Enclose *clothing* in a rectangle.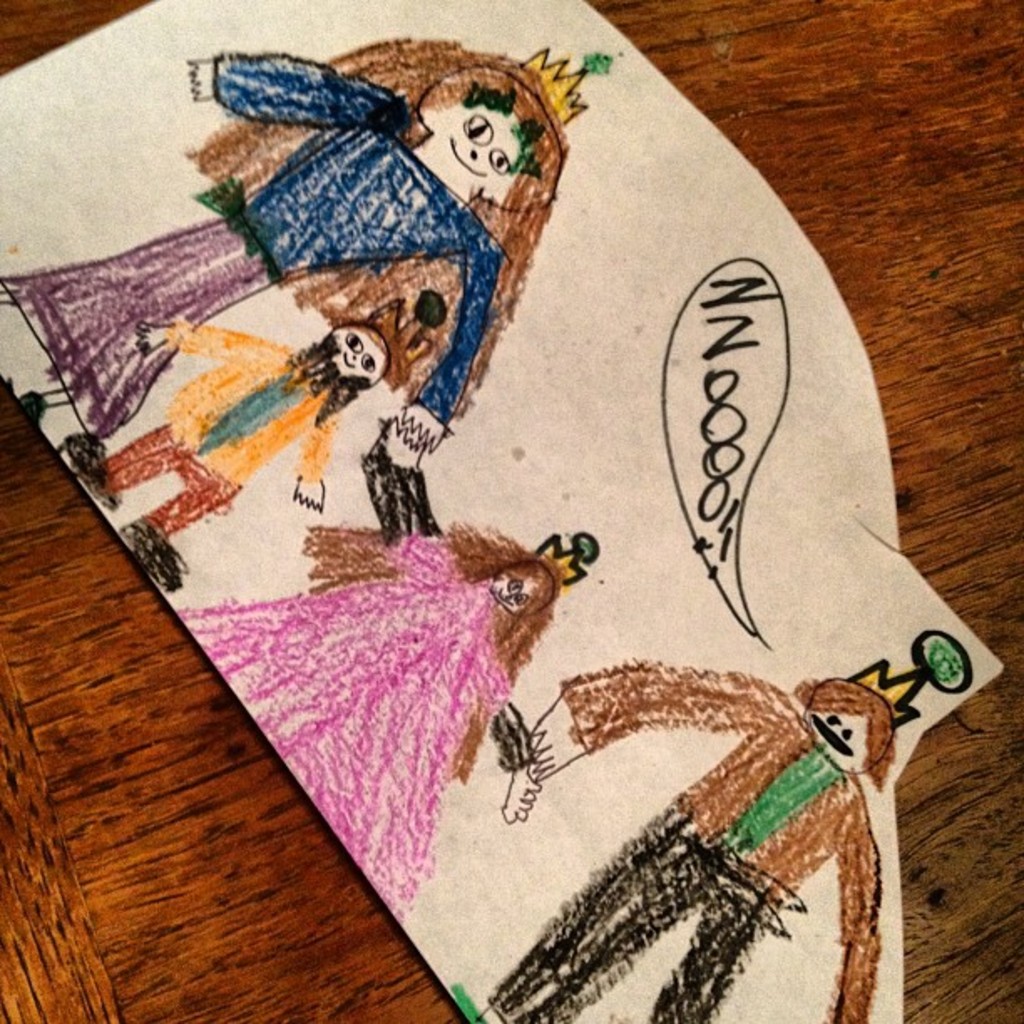
507, 678, 877, 1021.
